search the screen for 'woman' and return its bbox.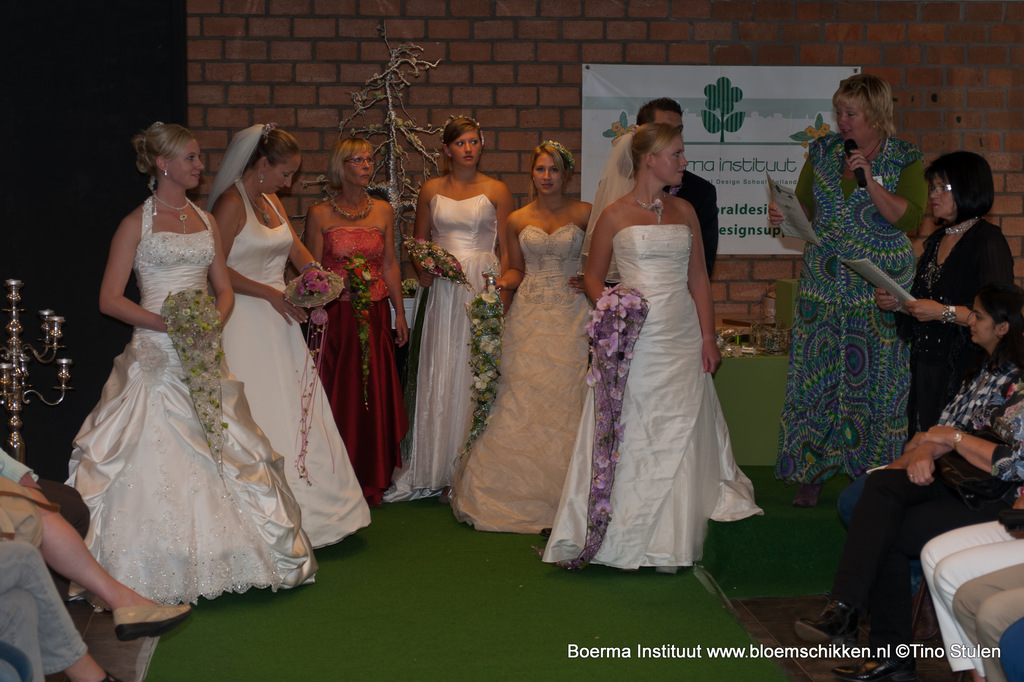
Found: Rect(865, 151, 1012, 435).
